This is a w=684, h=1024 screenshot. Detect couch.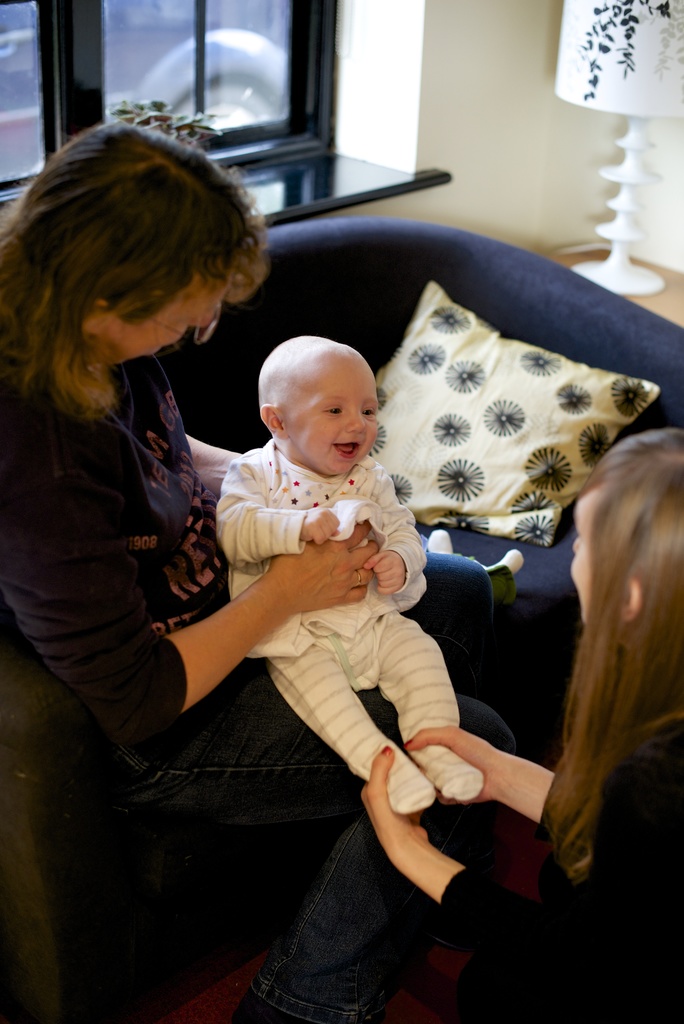
Rect(0, 202, 646, 939).
